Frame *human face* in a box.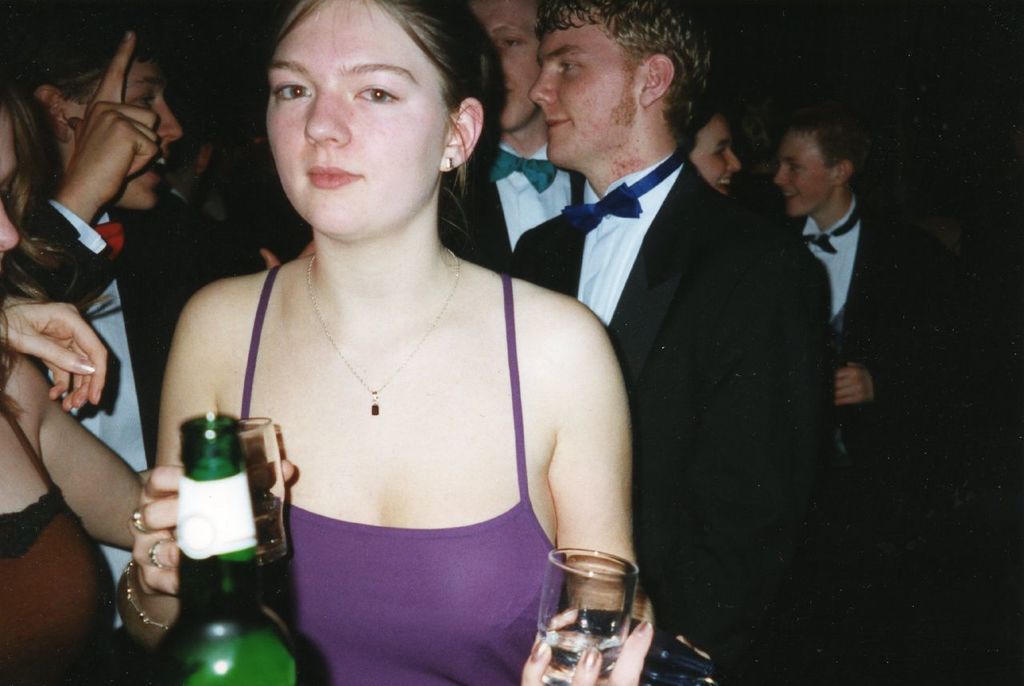
471:0:546:128.
